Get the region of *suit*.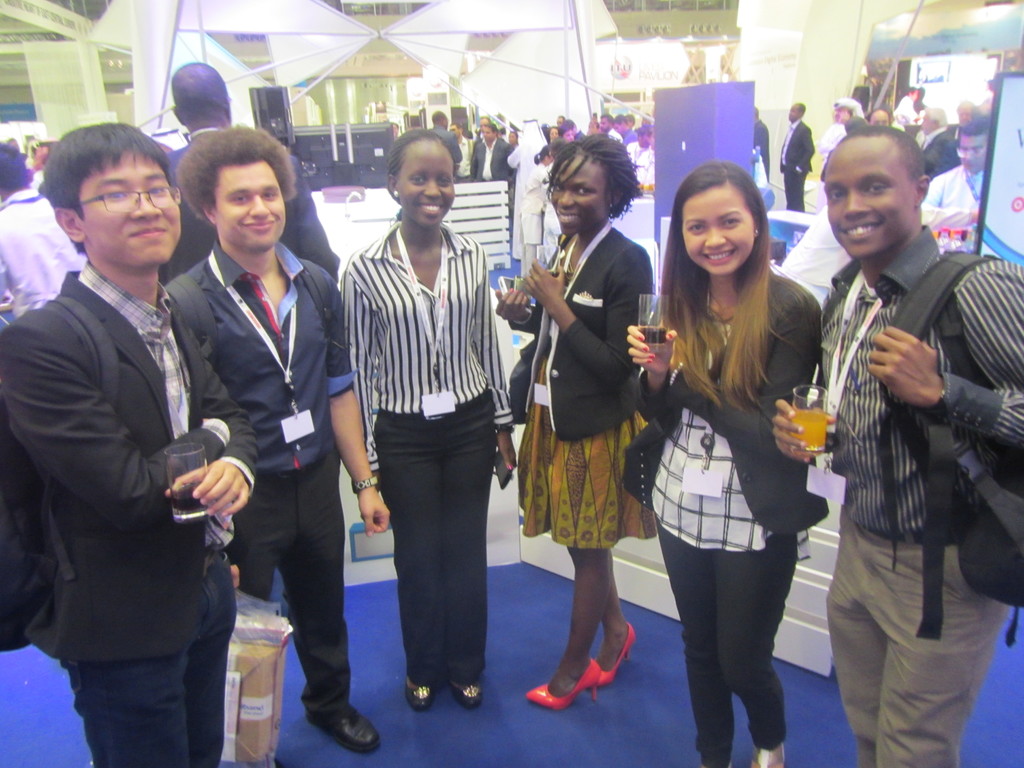
crop(163, 129, 340, 286).
